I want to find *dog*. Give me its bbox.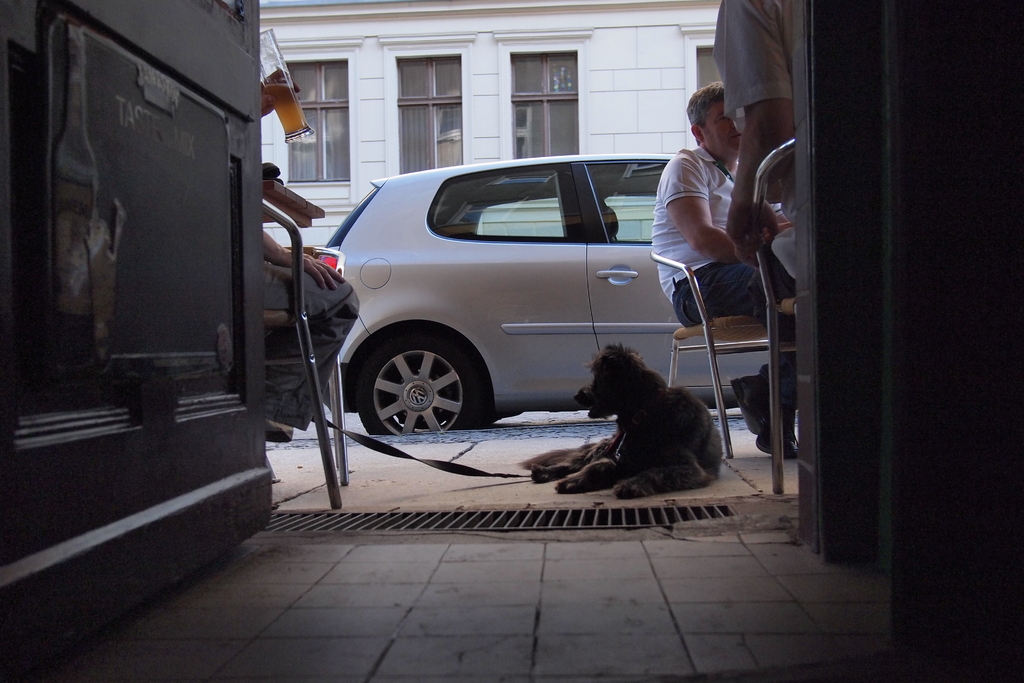
bbox=(522, 340, 724, 500).
